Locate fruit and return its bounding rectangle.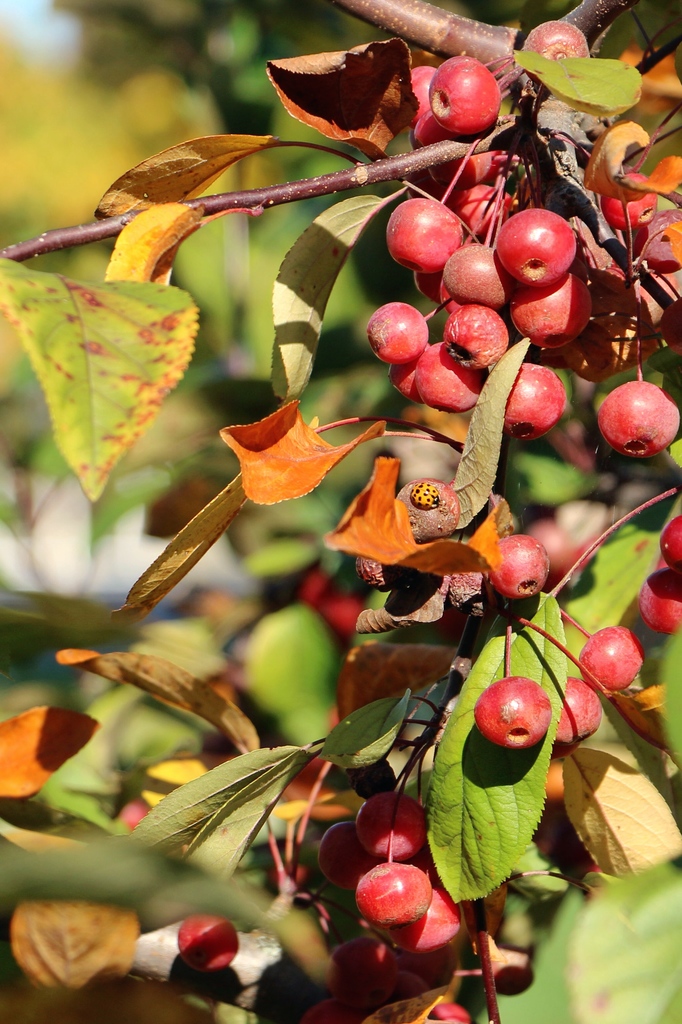
<region>397, 477, 459, 541</region>.
